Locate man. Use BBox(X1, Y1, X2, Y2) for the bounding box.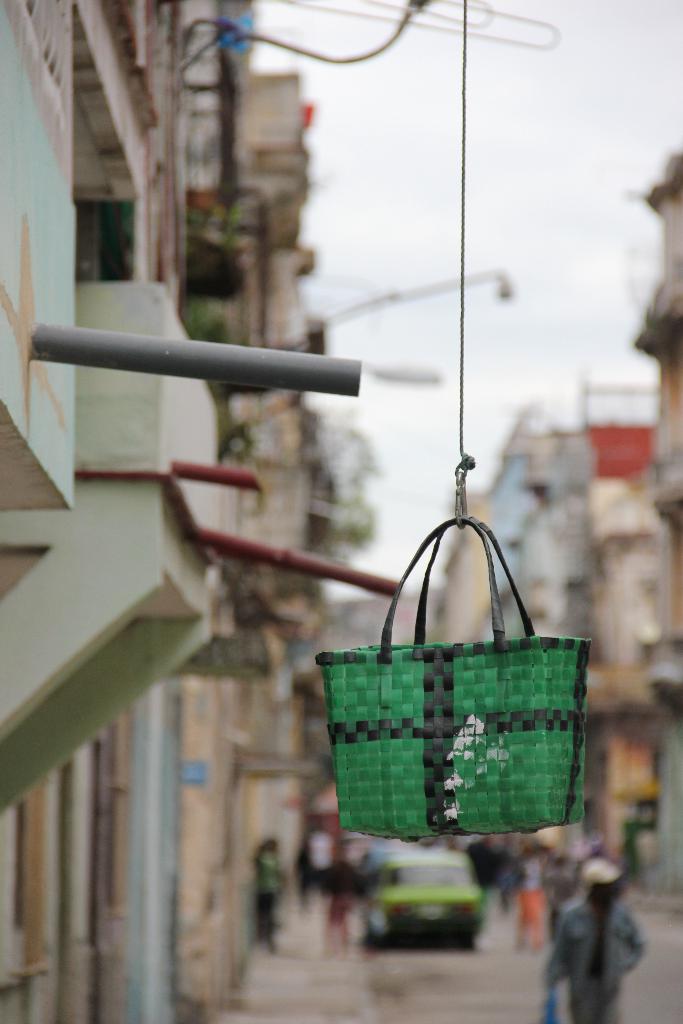
BBox(554, 863, 656, 1018).
